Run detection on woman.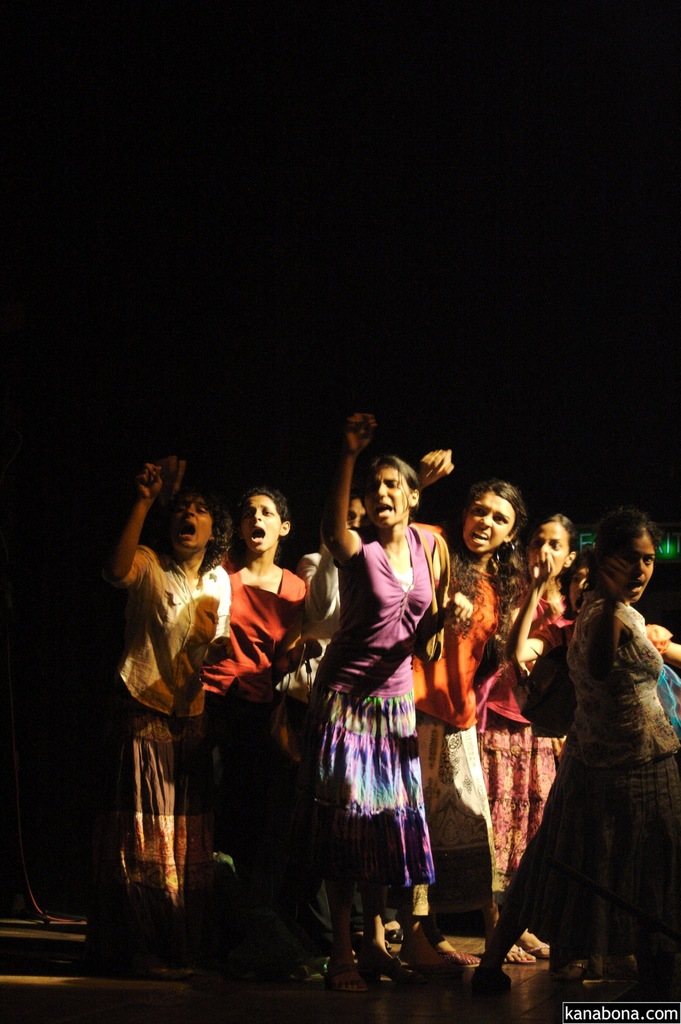
Result: region(218, 492, 309, 924).
